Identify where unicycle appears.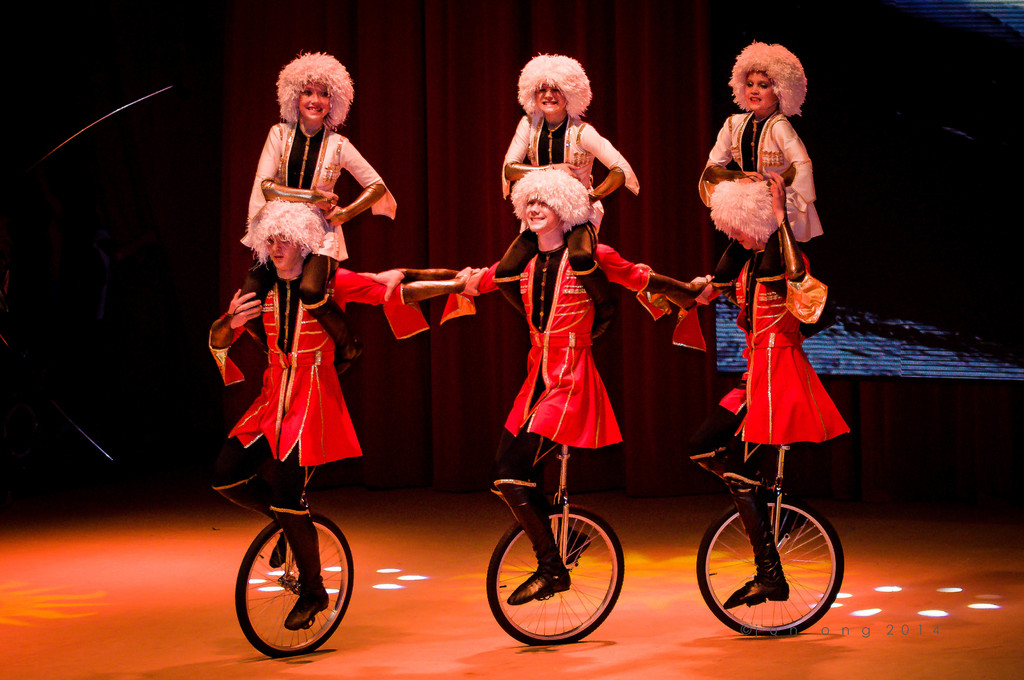
Appears at (left=230, top=508, right=354, bottom=656).
